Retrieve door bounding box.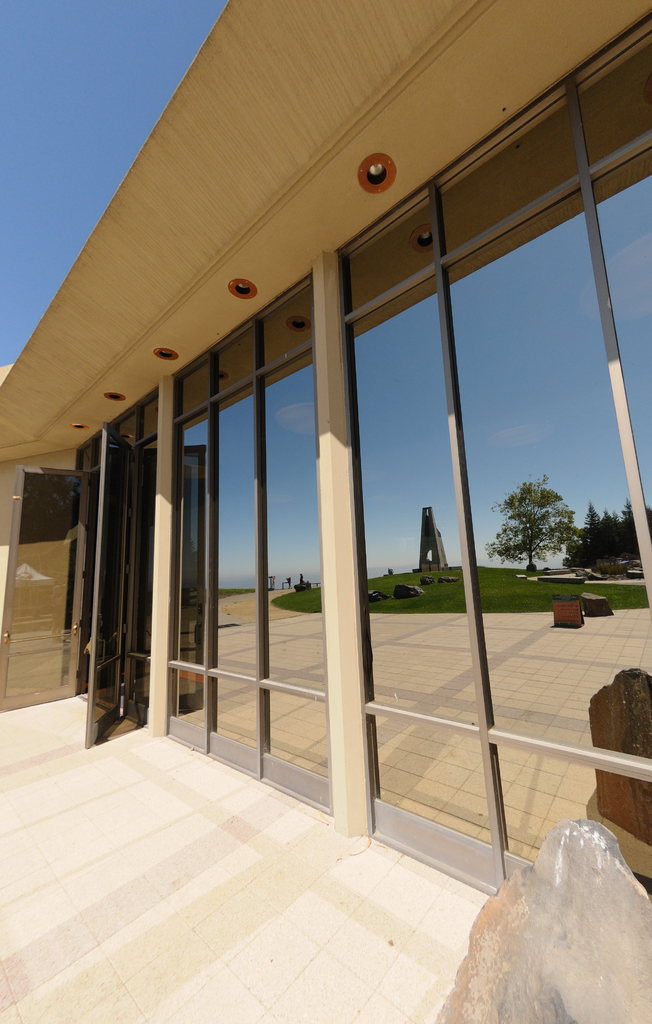
Bounding box: [67, 424, 137, 750].
